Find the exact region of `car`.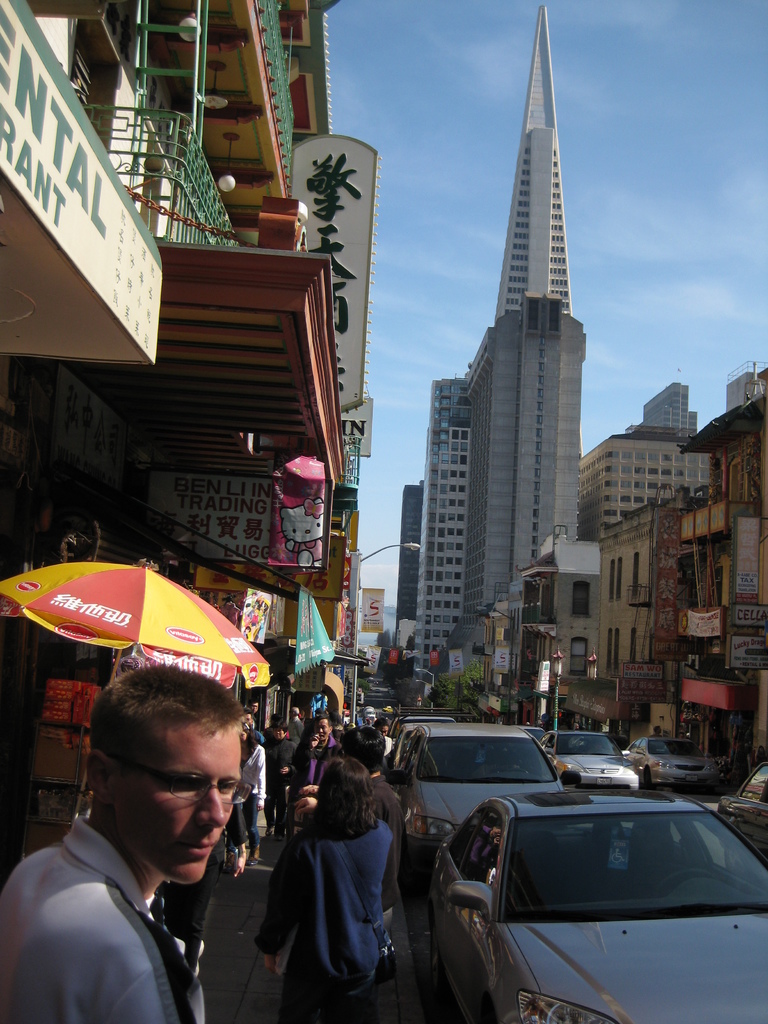
Exact region: <box>394,811,767,1023</box>.
